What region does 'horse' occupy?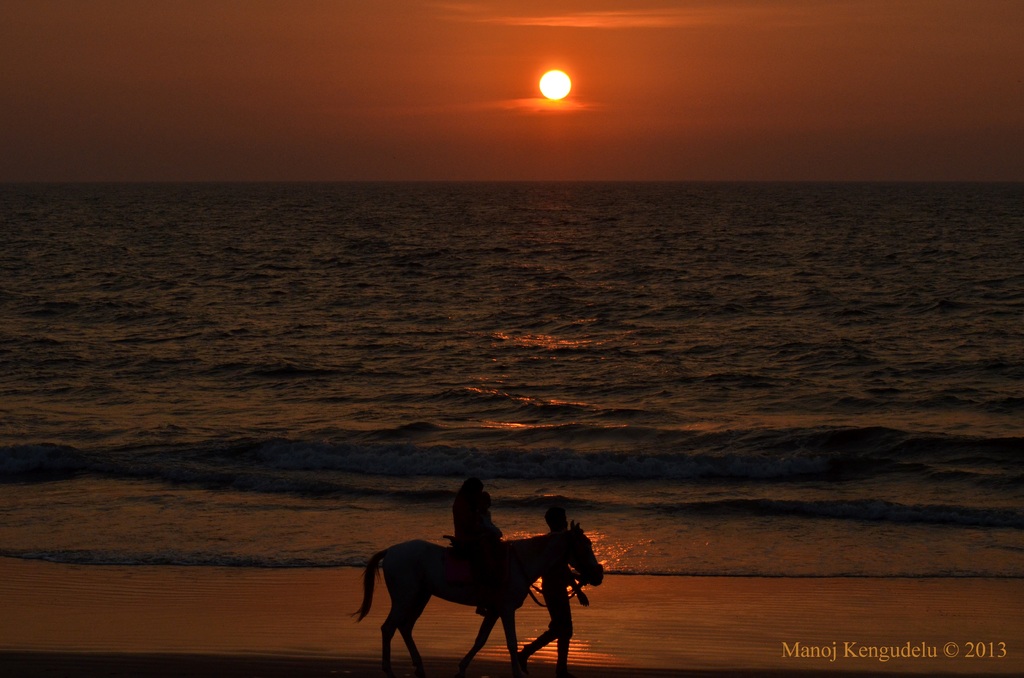
box(349, 516, 605, 671).
